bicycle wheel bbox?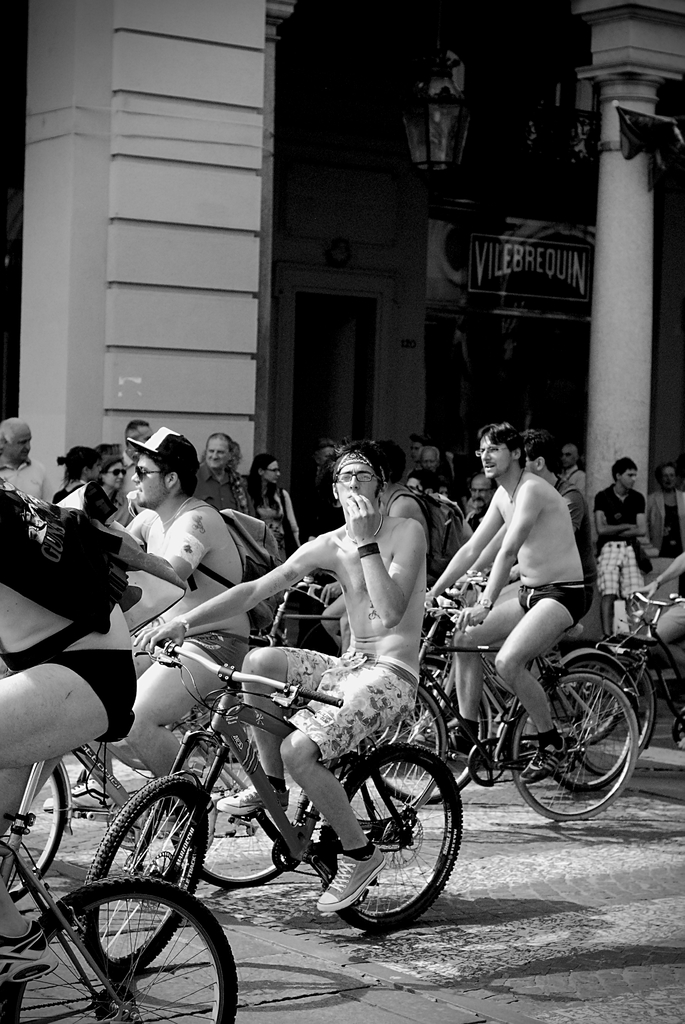
[164, 720, 304, 889]
